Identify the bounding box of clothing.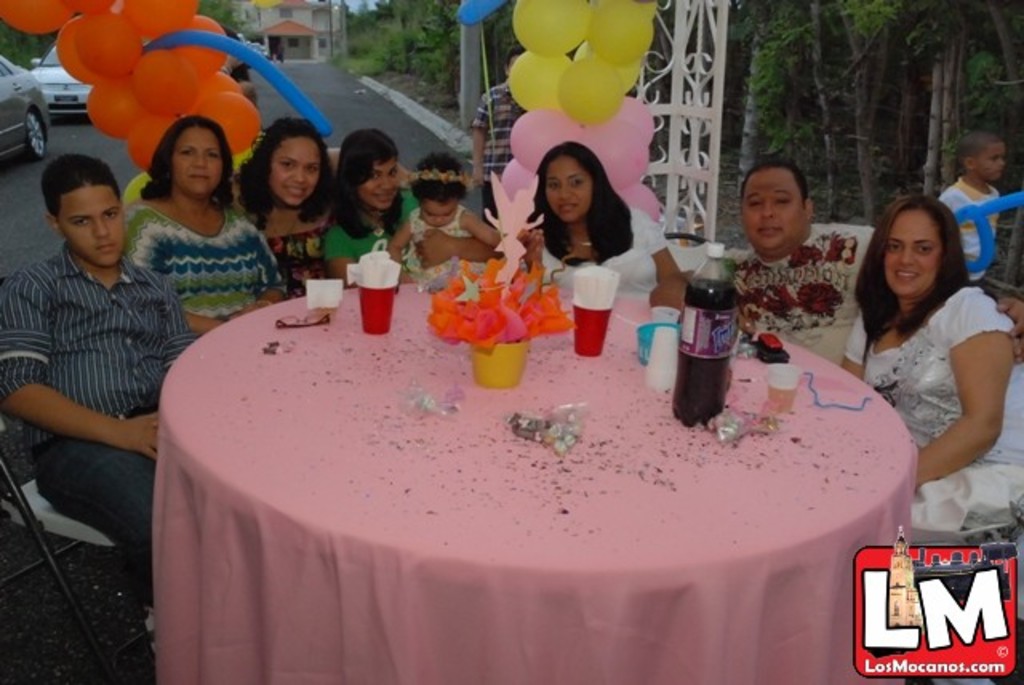
(left=117, top=211, right=280, bottom=318).
